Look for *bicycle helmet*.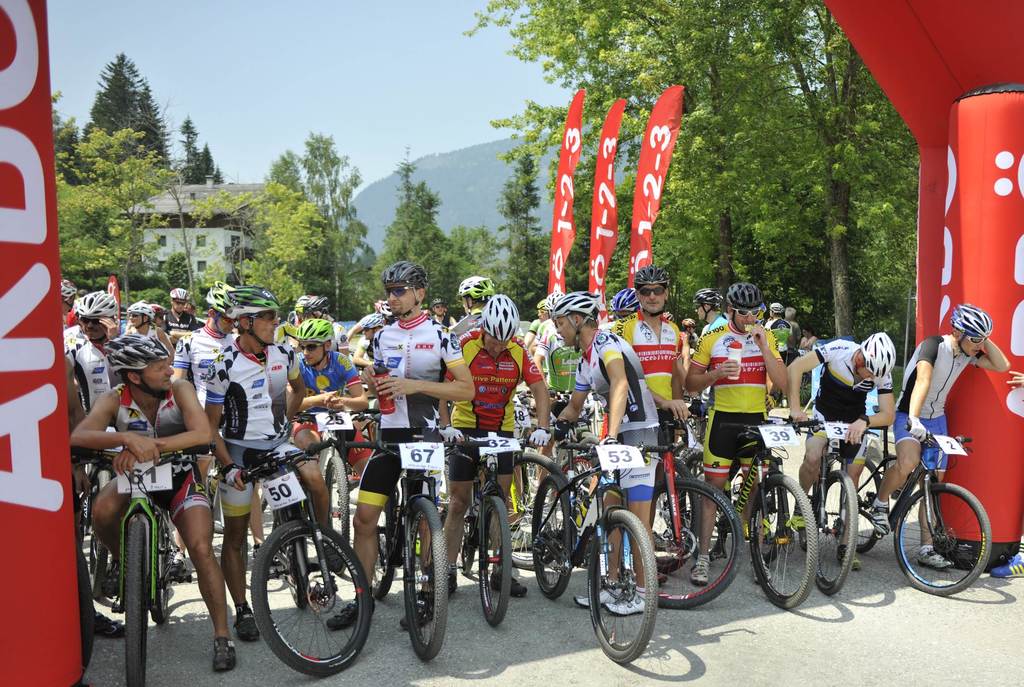
Found: <region>549, 291, 598, 317</region>.
